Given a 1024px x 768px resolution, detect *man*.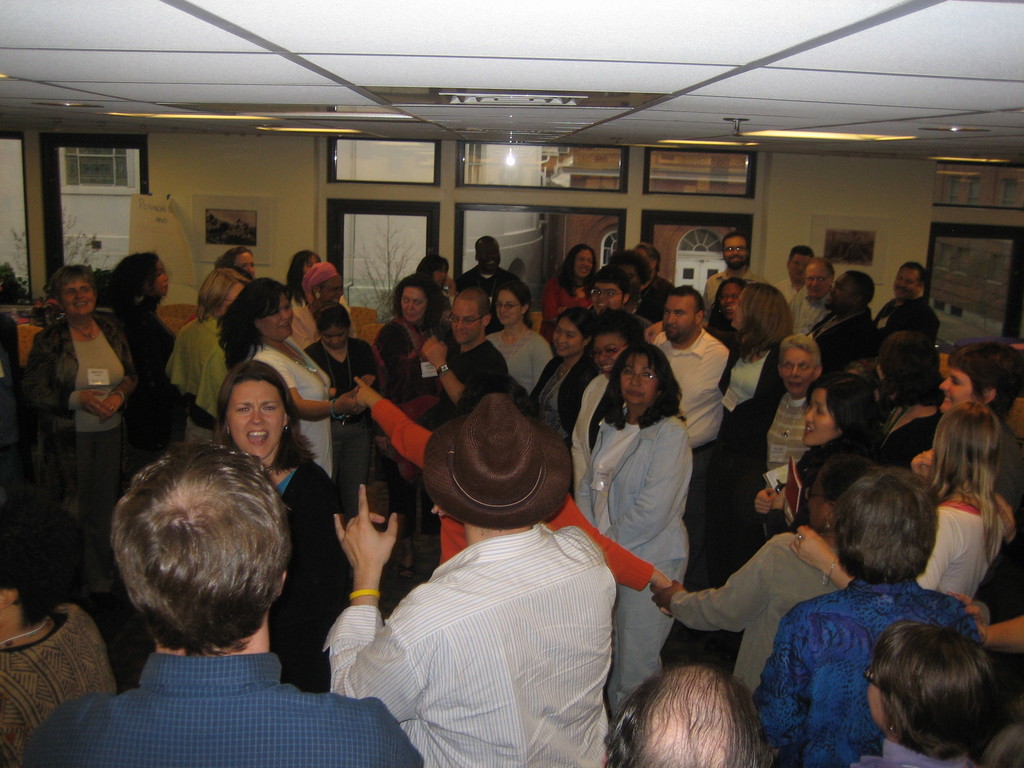
crop(652, 287, 733, 638).
